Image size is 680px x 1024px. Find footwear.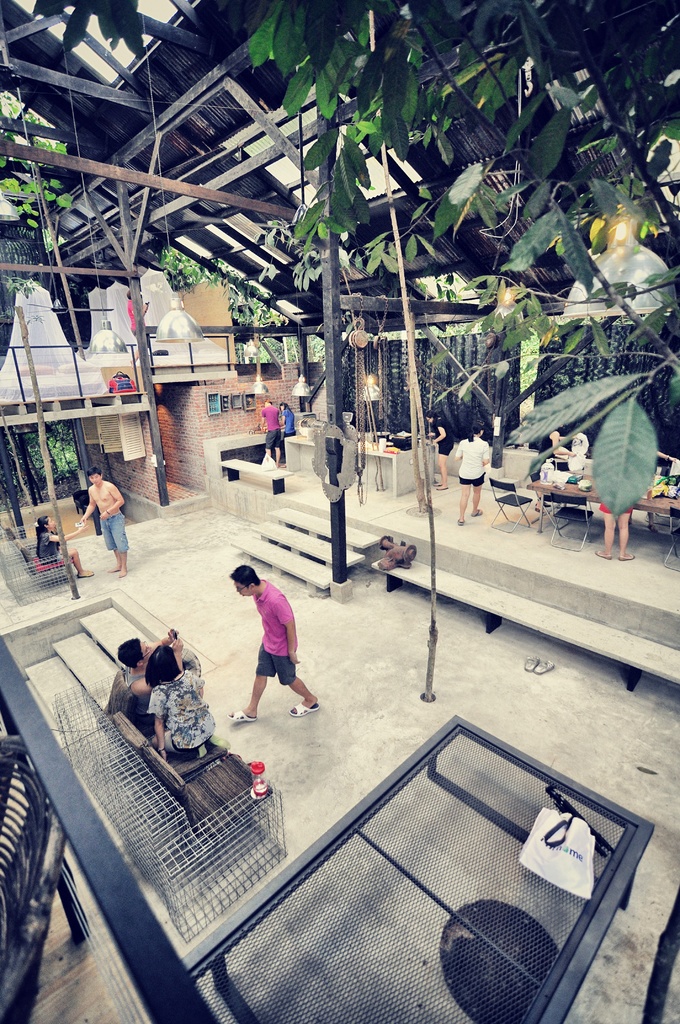
[231,711,257,720].
